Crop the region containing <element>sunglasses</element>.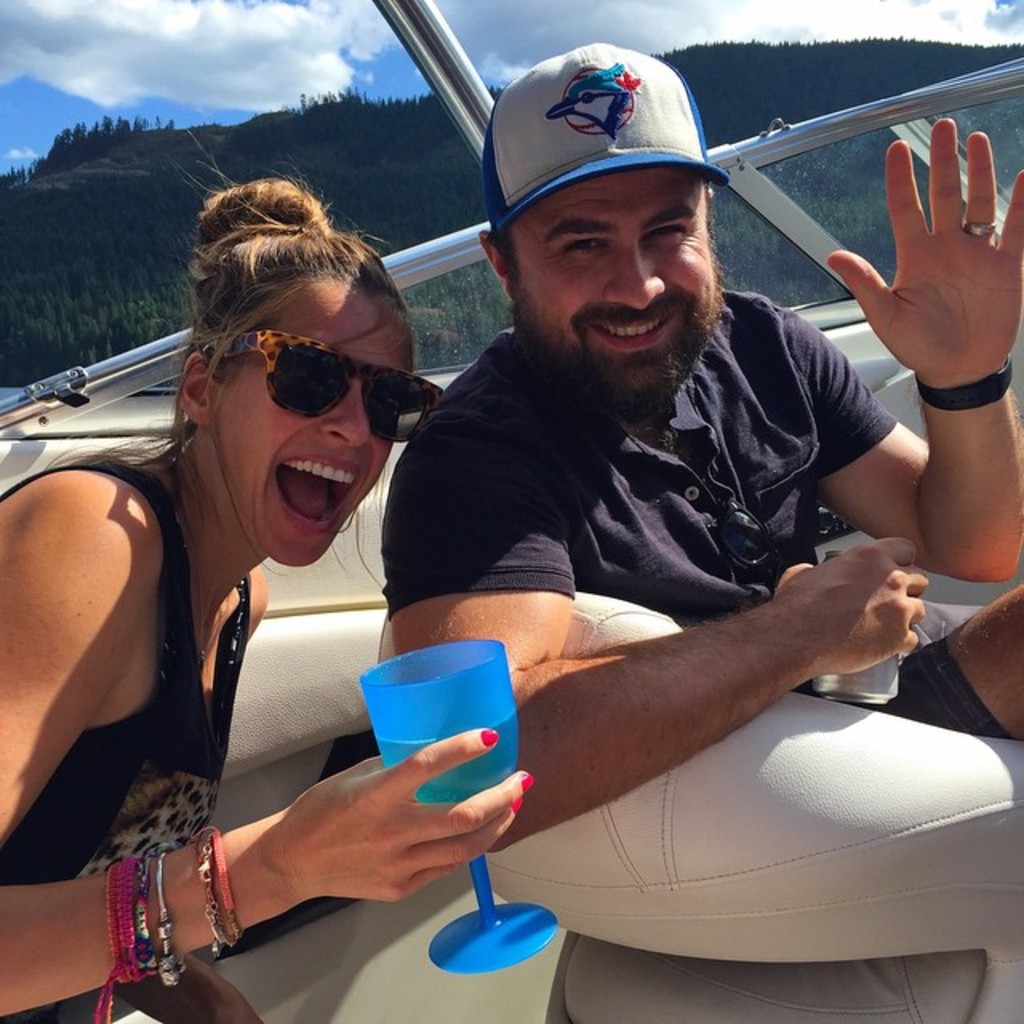
Crop region: crop(200, 328, 440, 443).
